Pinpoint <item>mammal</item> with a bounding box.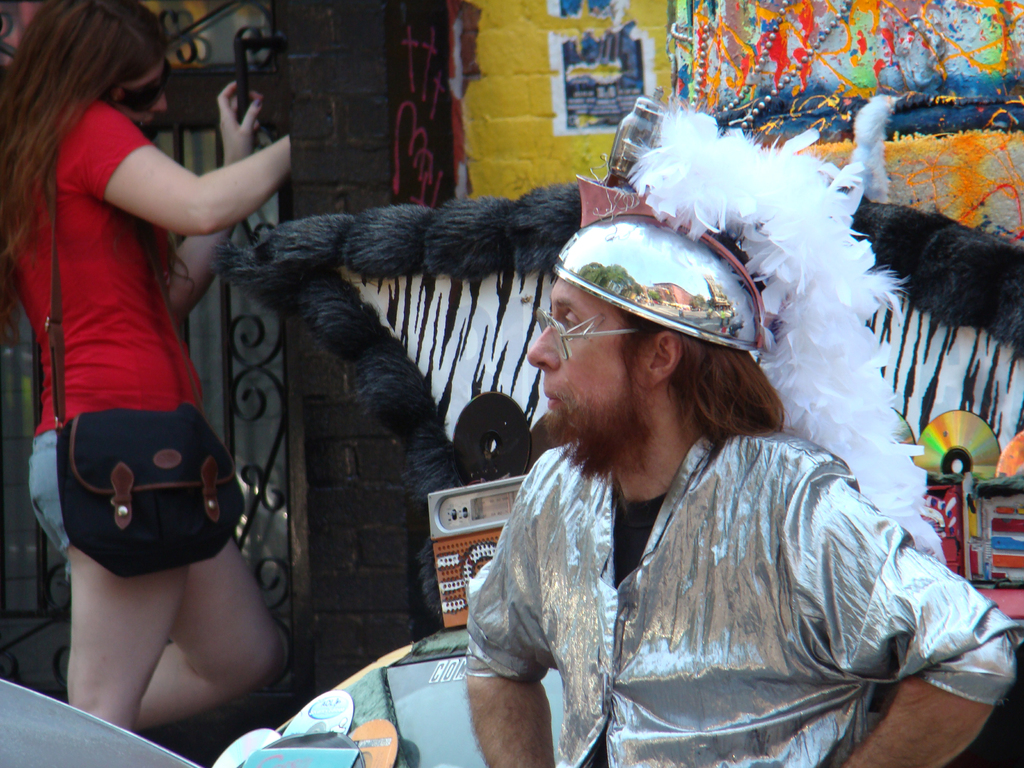
detection(3, 25, 301, 672).
